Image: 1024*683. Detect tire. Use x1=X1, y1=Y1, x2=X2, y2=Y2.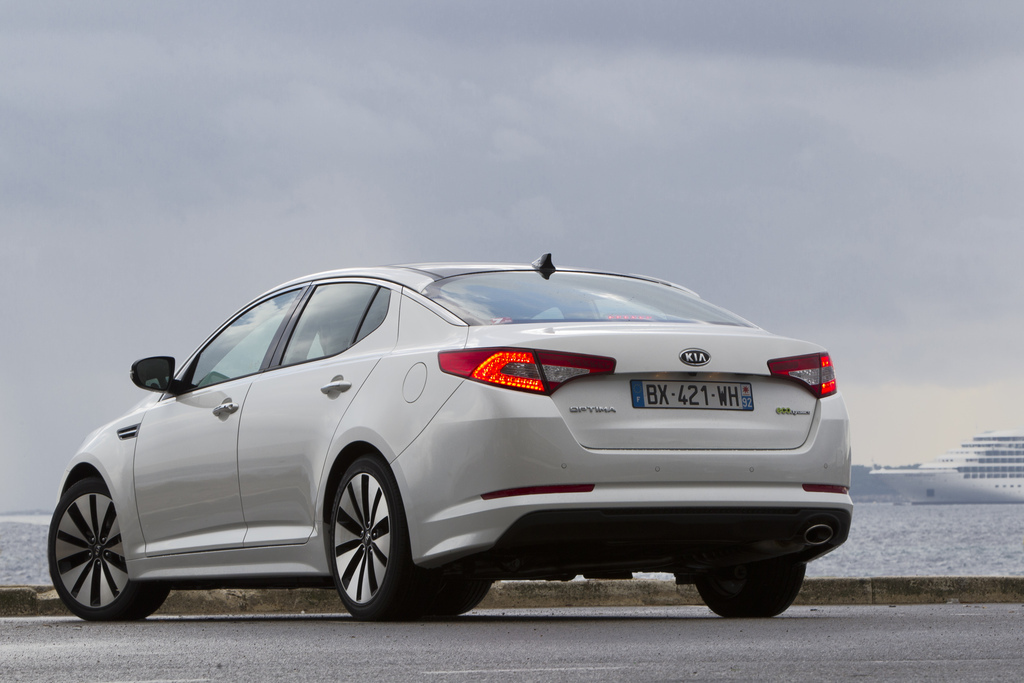
x1=696, y1=564, x2=807, y2=618.
